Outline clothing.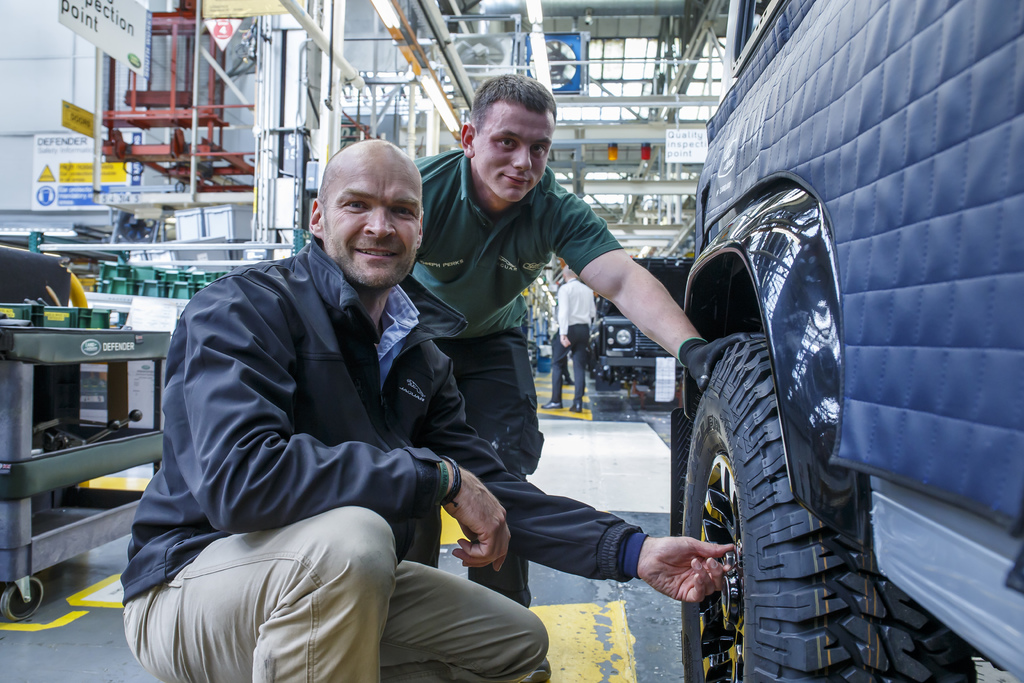
Outline: crop(556, 281, 604, 411).
